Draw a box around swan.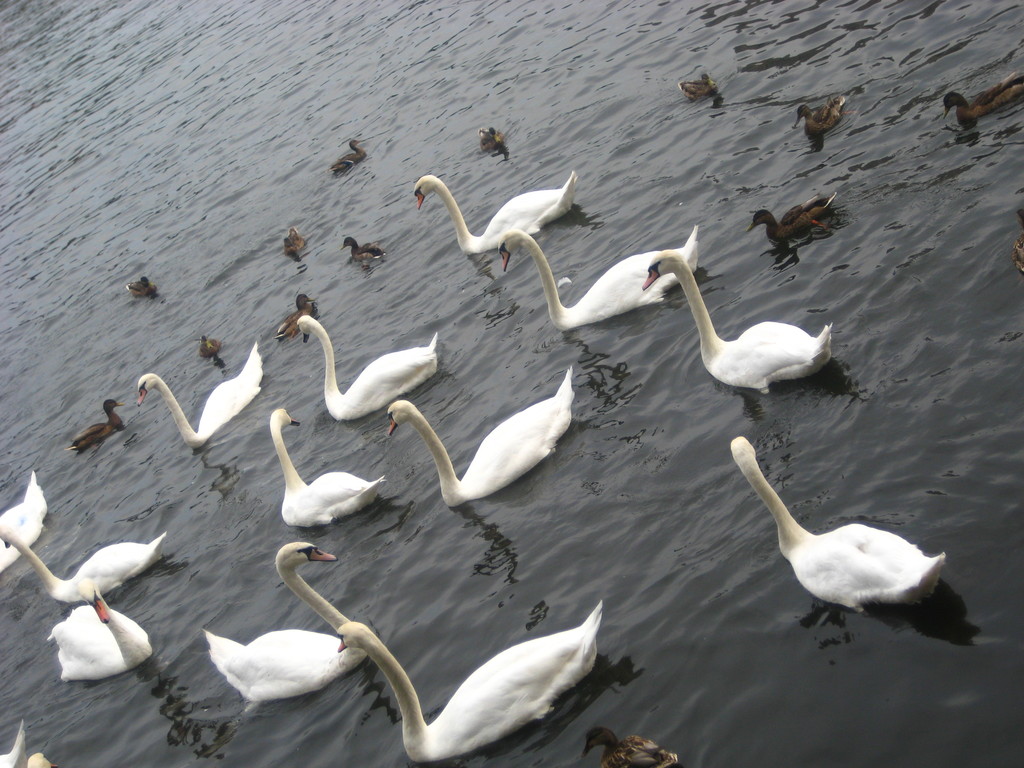
497 227 699 333.
